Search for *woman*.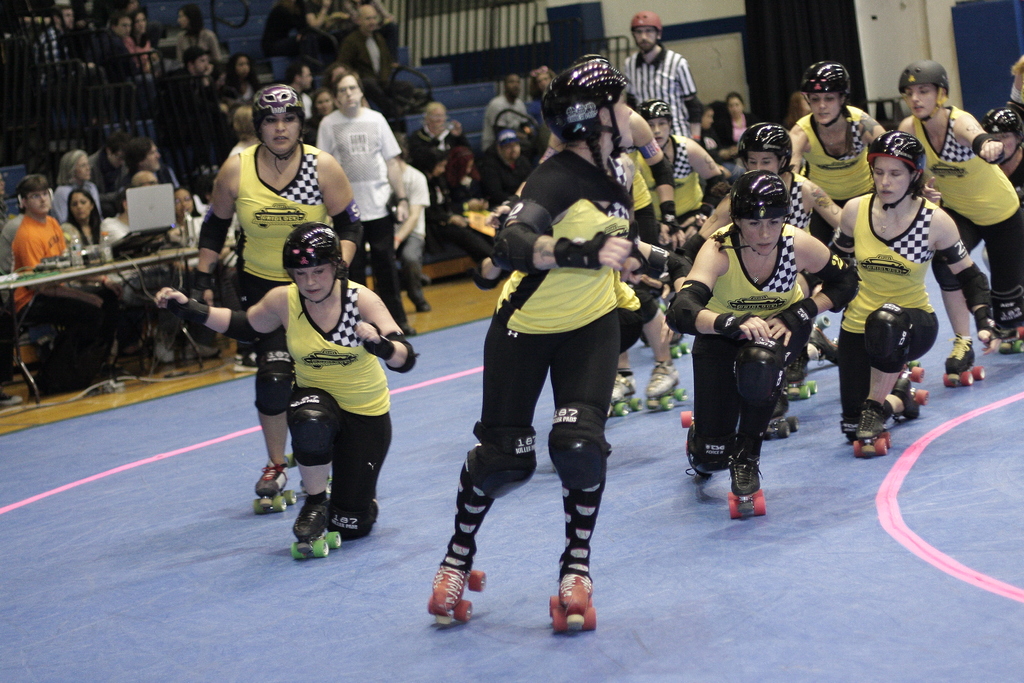
Found at locate(150, 5, 223, 71).
